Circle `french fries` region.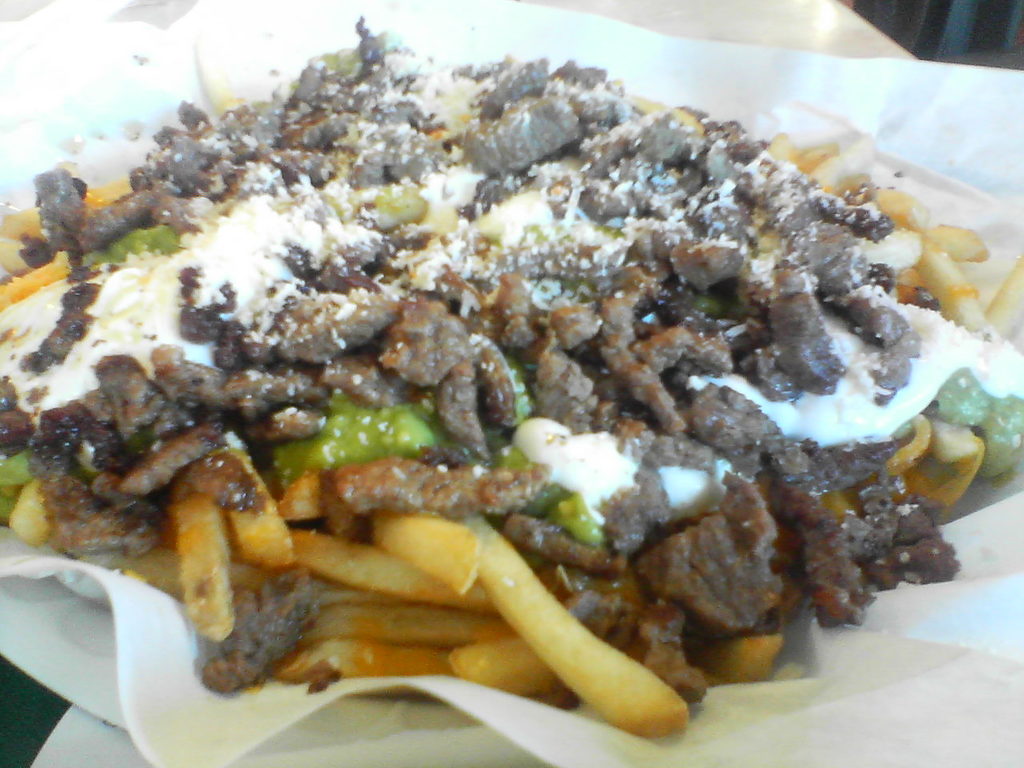
Region: region(230, 438, 290, 572).
